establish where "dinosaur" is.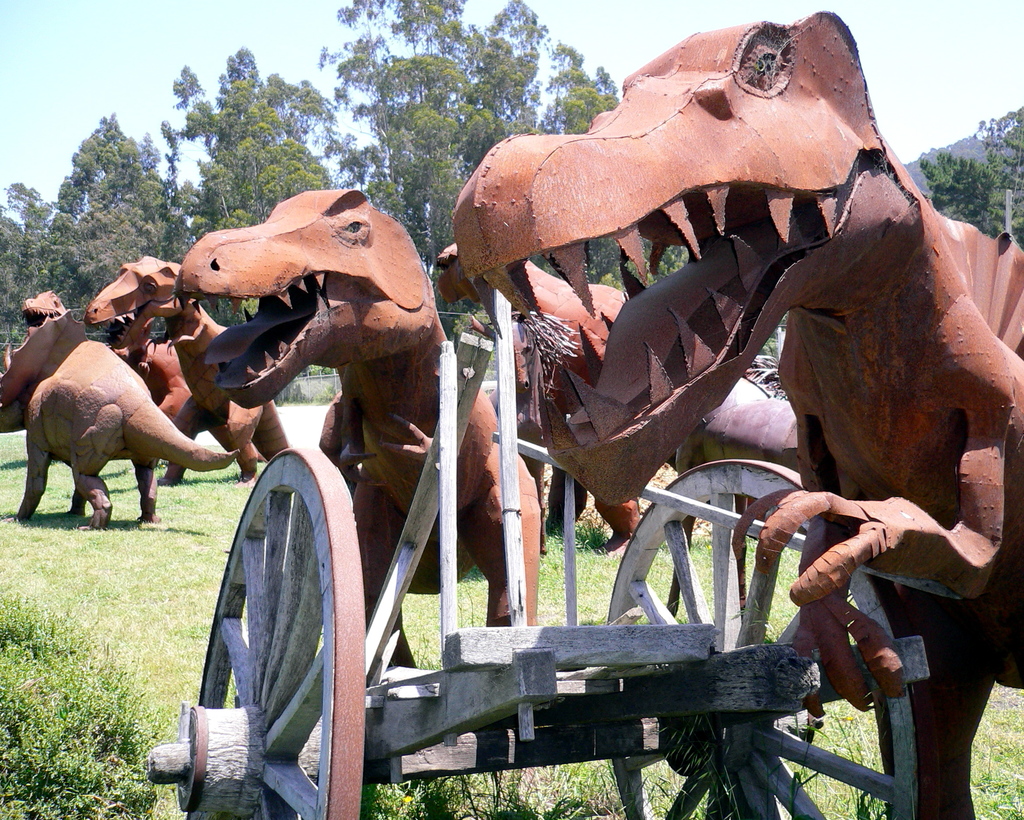
Established at 81,253,289,483.
